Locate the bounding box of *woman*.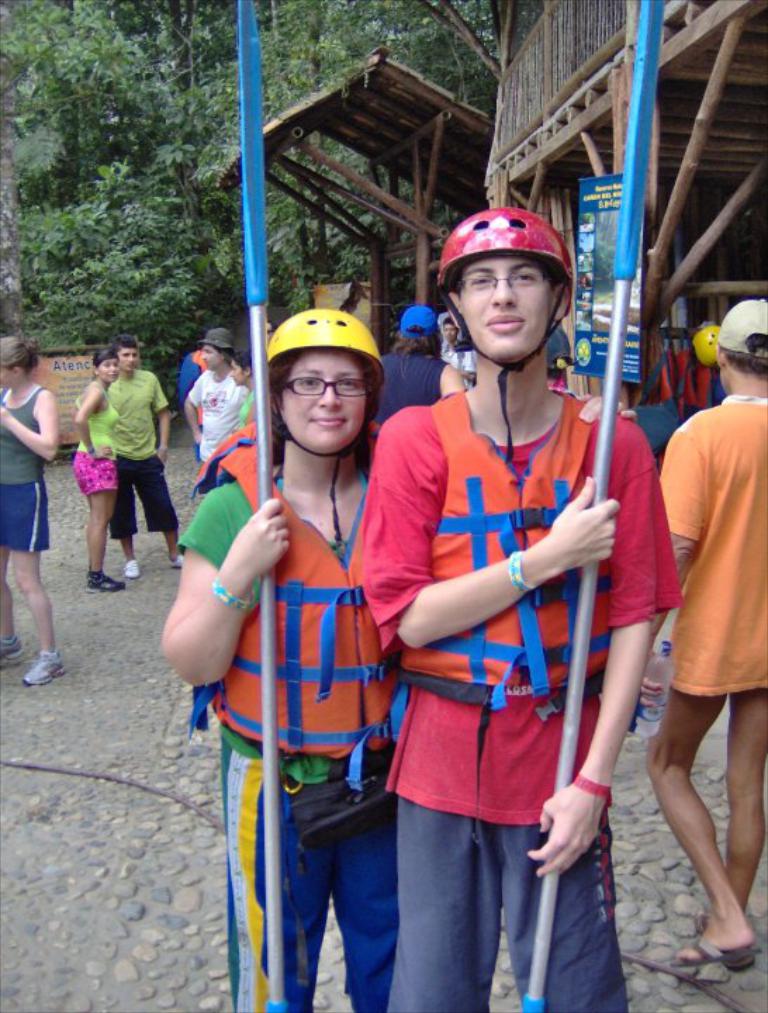
Bounding box: locate(0, 336, 68, 695).
